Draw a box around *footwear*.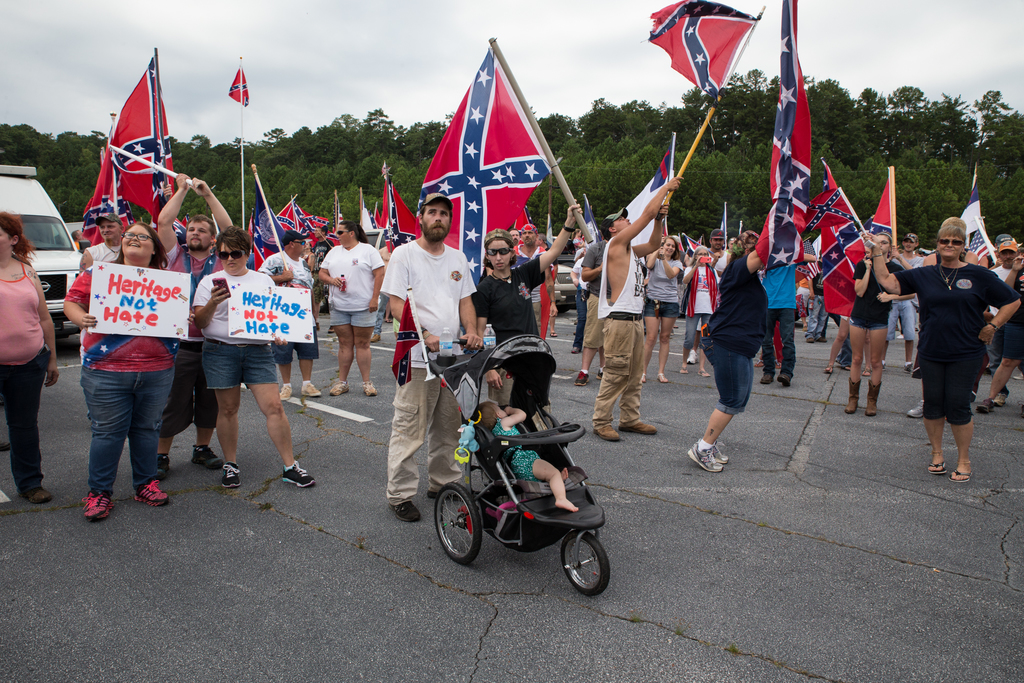
BBox(391, 496, 426, 525).
